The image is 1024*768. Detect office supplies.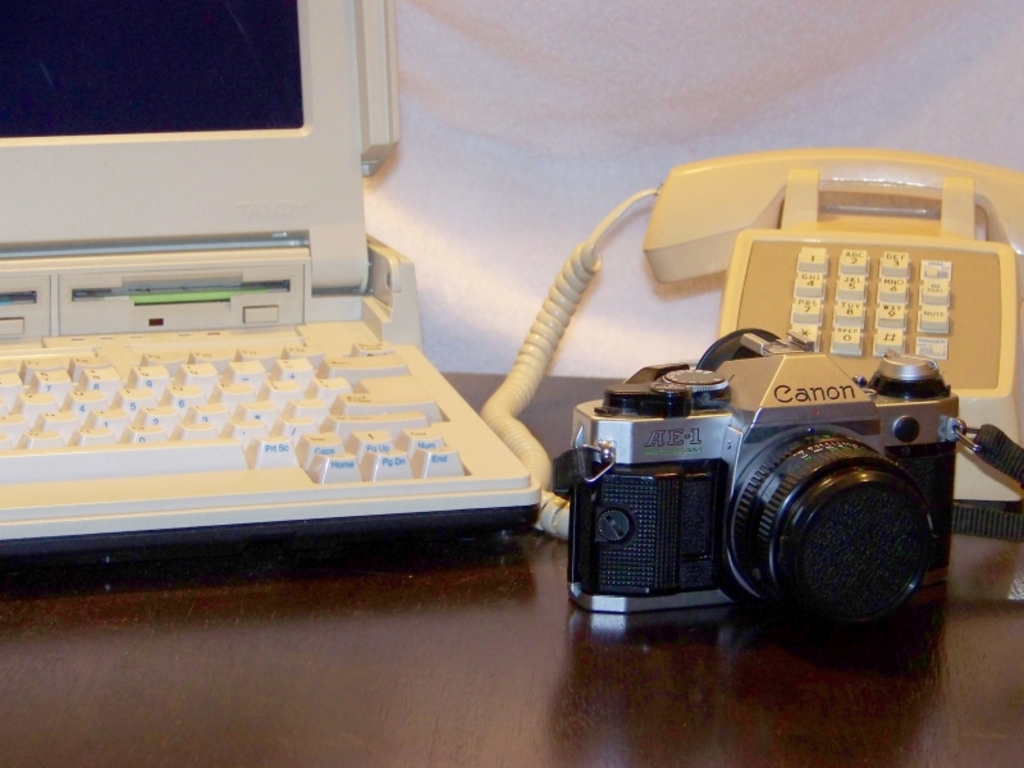
Detection: (x1=550, y1=337, x2=1016, y2=620).
